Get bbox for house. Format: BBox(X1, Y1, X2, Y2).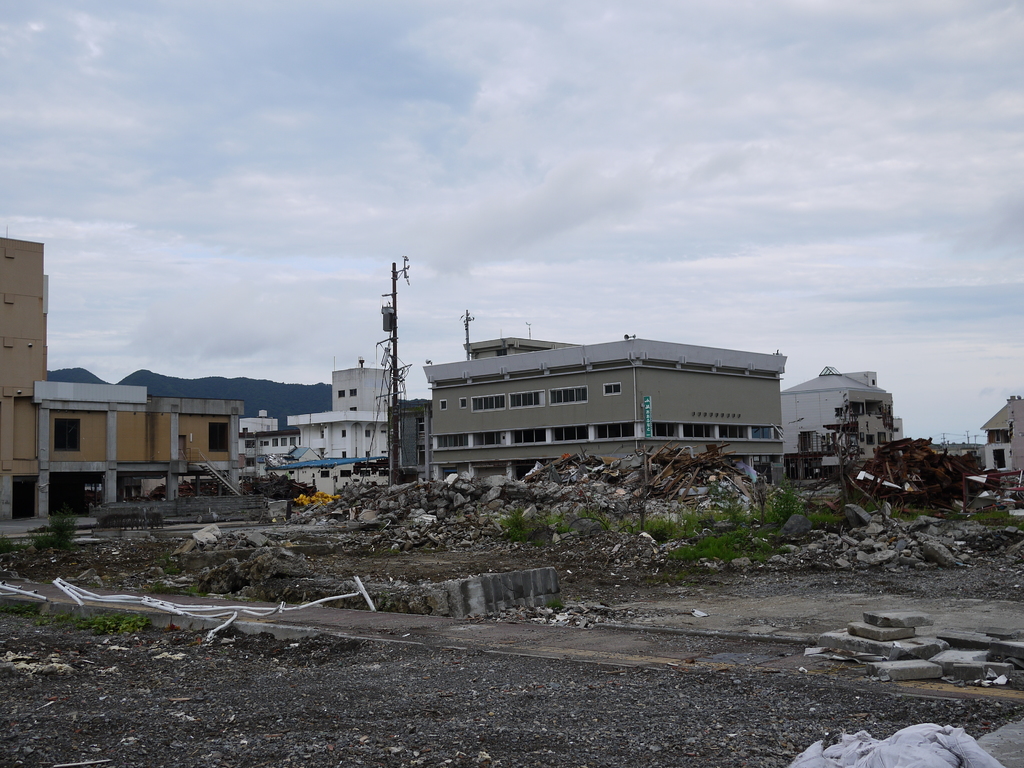
BBox(978, 394, 1023, 476).
